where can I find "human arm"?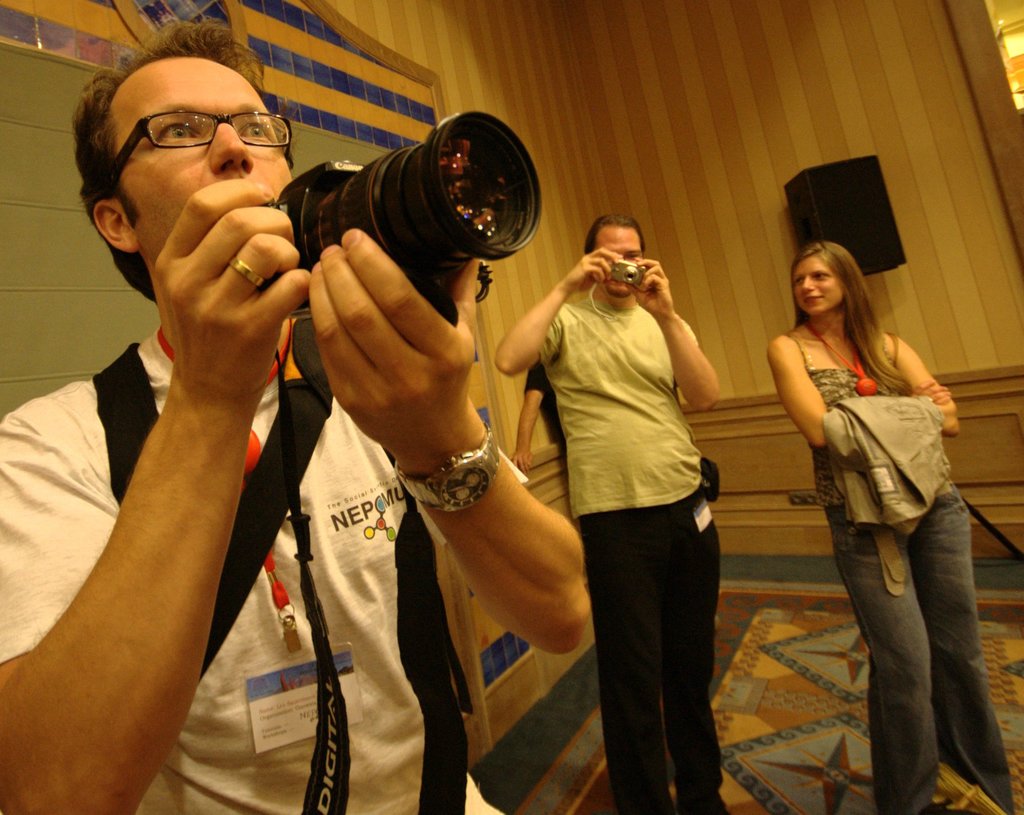
You can find it at 883,328,963,440.
